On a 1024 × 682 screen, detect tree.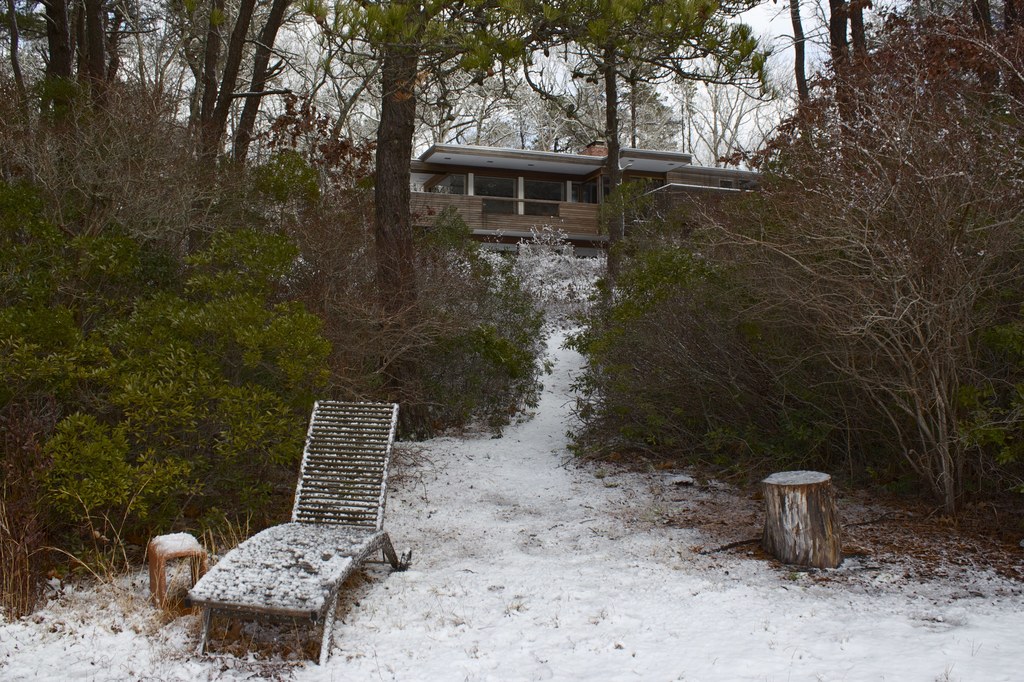
Rect(541, 0, 762, 294).
